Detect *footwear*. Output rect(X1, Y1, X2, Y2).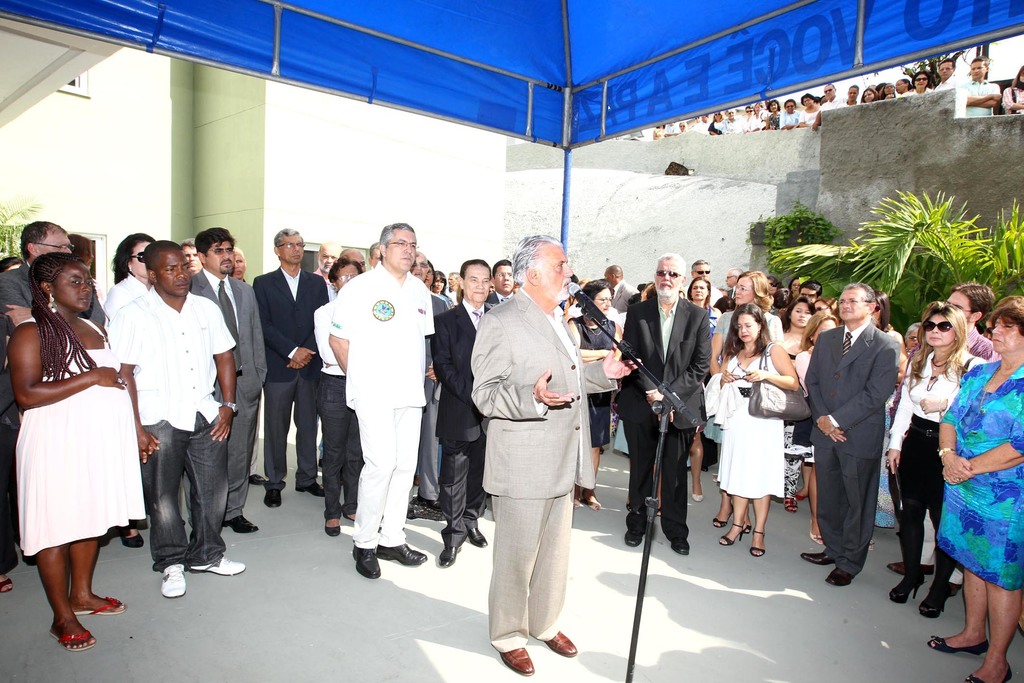
rect(963, 662, 1010, 682).
